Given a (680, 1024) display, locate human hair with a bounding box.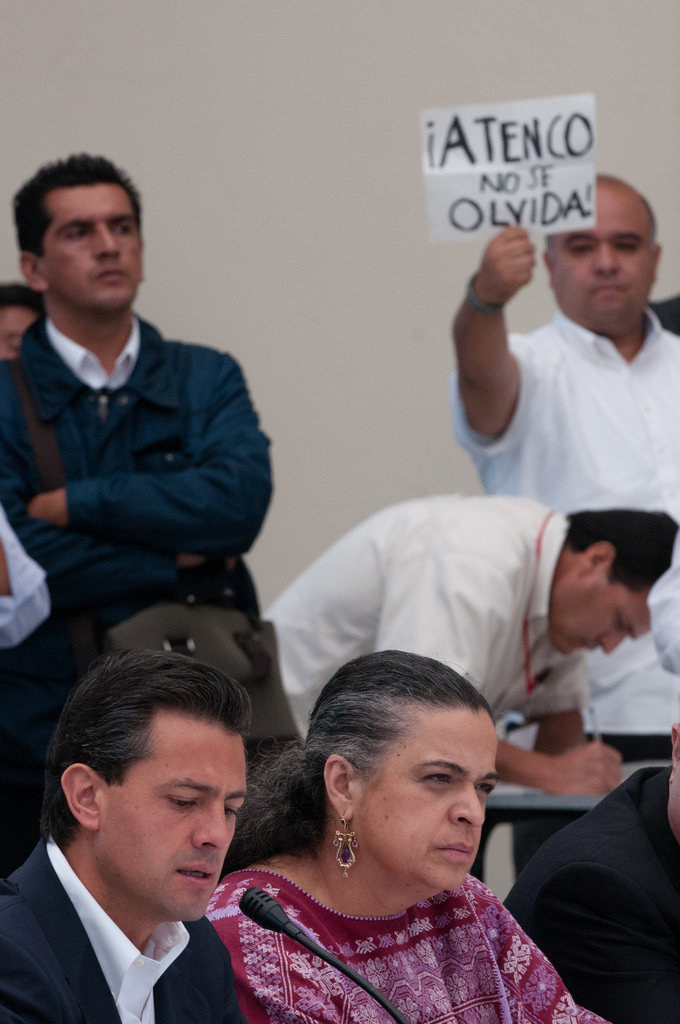
Located: <bbox>42, 641, 248, 847</bbox>.
